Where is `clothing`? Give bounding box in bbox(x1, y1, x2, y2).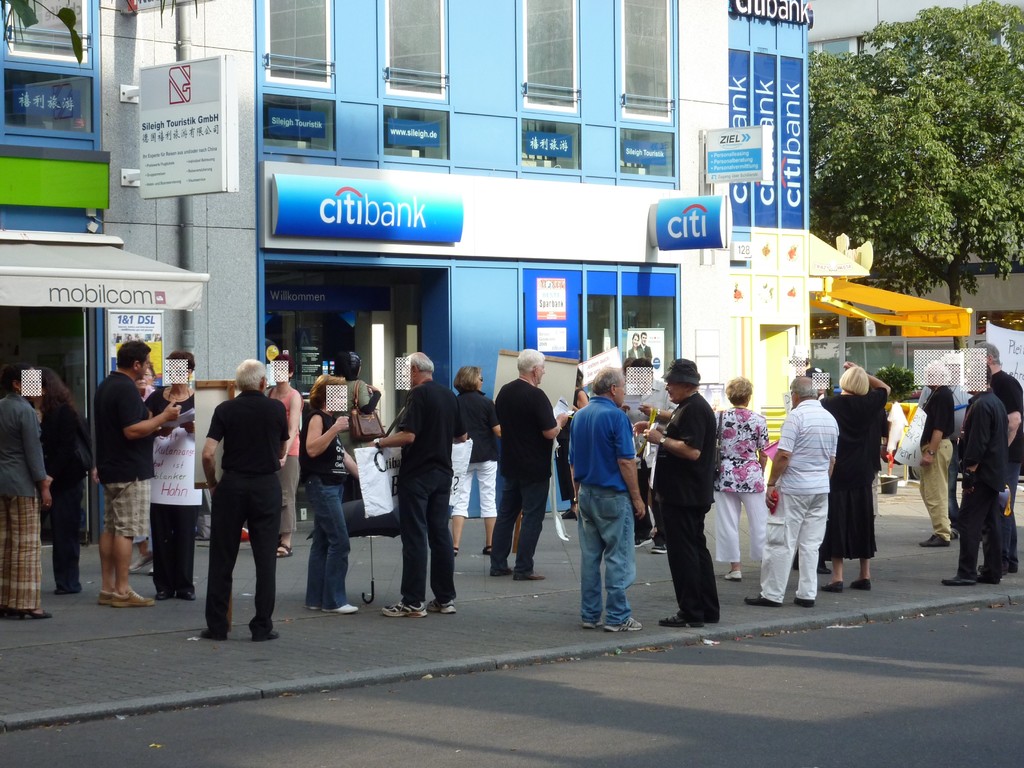
bbox(646, 389, 717, 516).
